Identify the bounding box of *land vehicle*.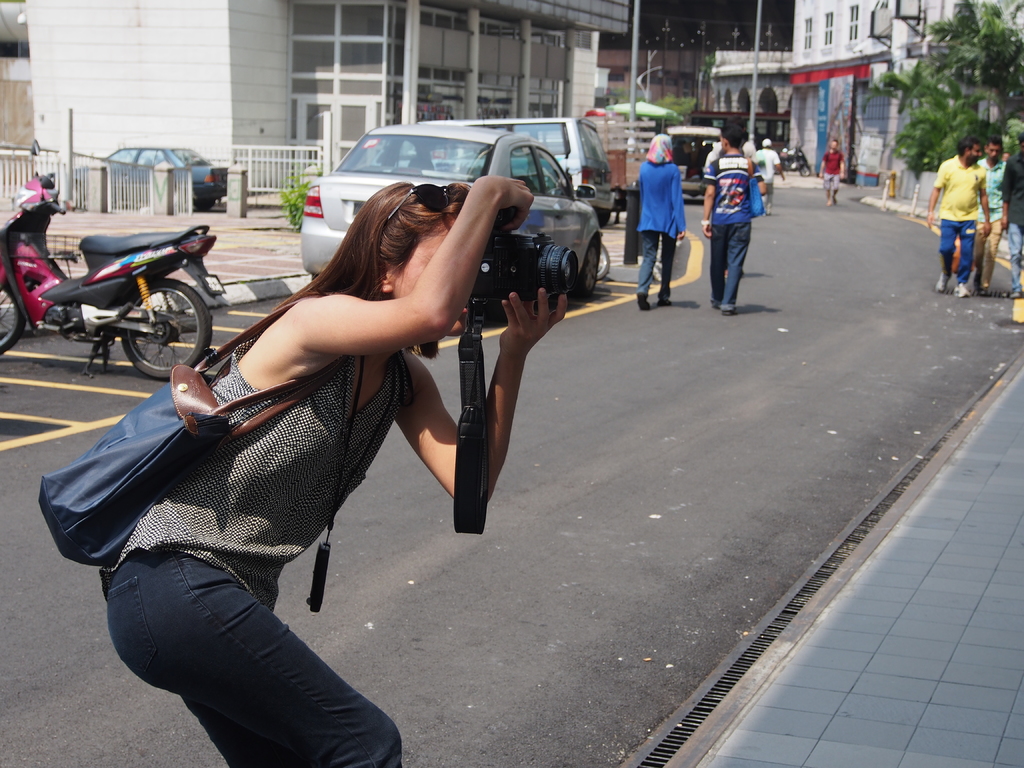
(0,139,228,377).
